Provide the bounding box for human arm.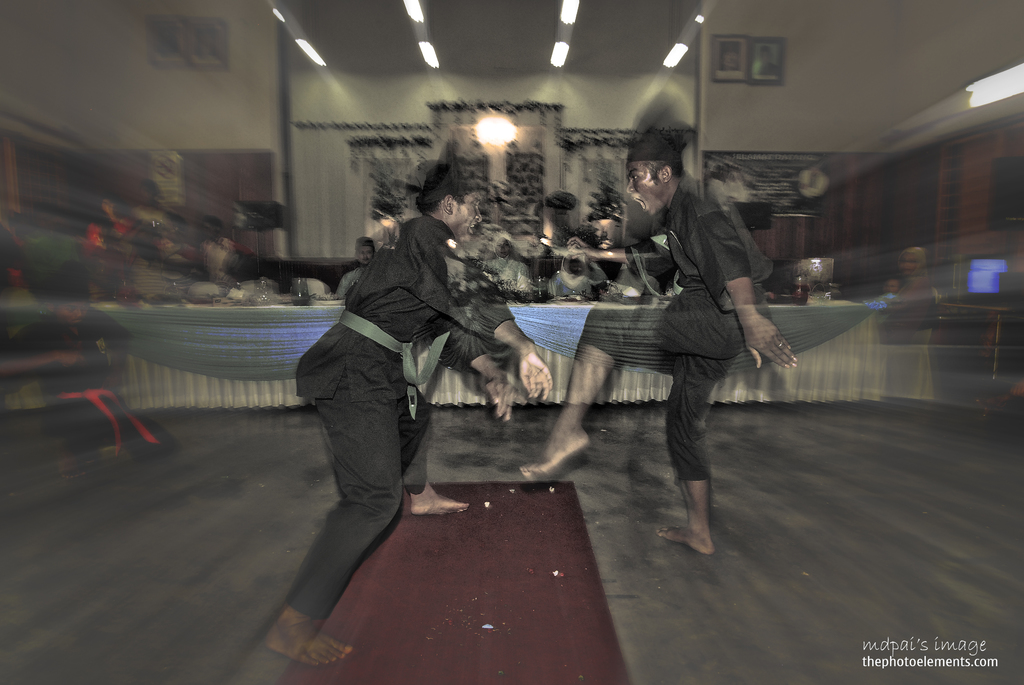
(x1=442, y1=323, x2=532, y2=425).
